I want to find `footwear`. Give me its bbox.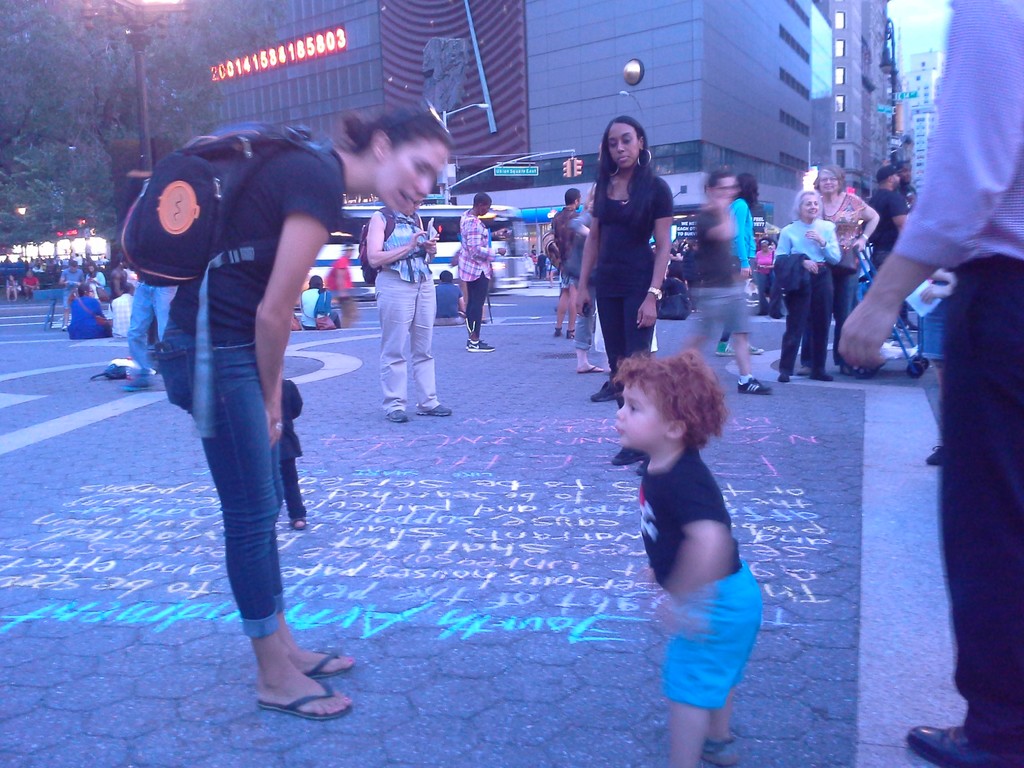
738/379/771/392.
